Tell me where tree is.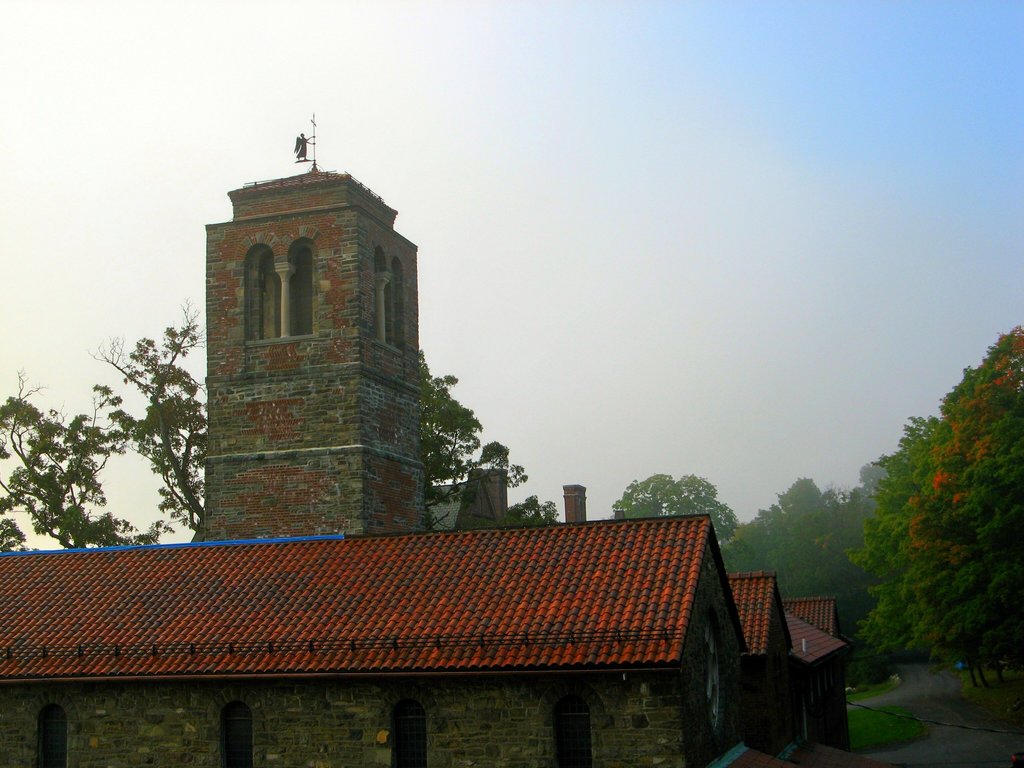
tree is at (left=612, top=463, right=742, bottom=549).
